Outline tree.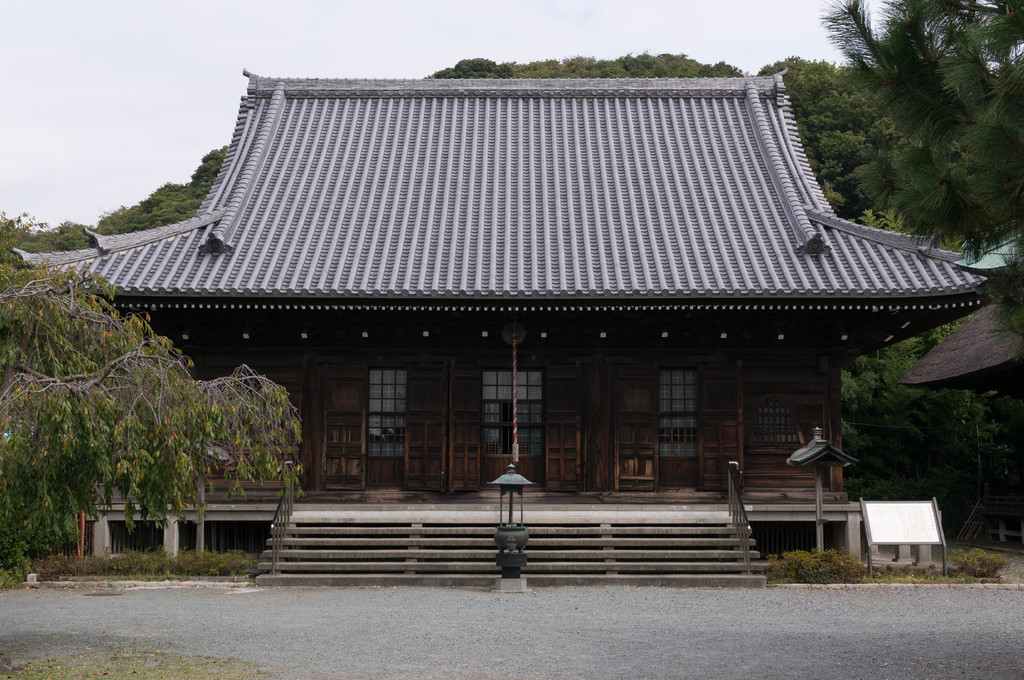
Outline: bbox=[7, 239, 282, 548].
